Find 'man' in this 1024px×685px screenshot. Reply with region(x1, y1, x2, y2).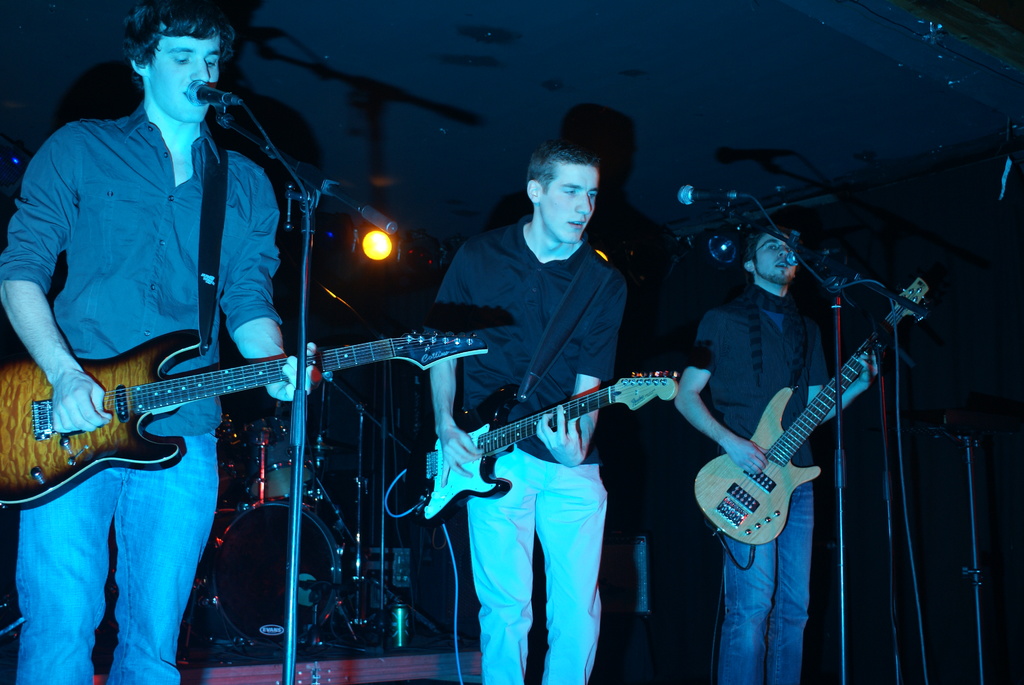
region(1, 3, 319, 684).
